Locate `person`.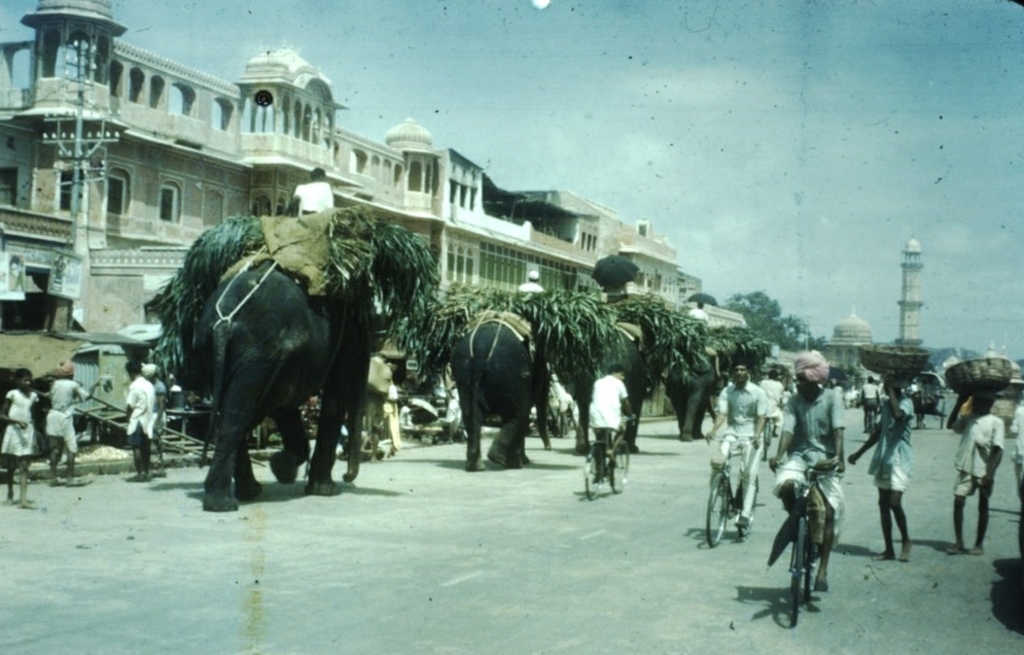
Bounding box: crop(705, 360, 761, 531).
